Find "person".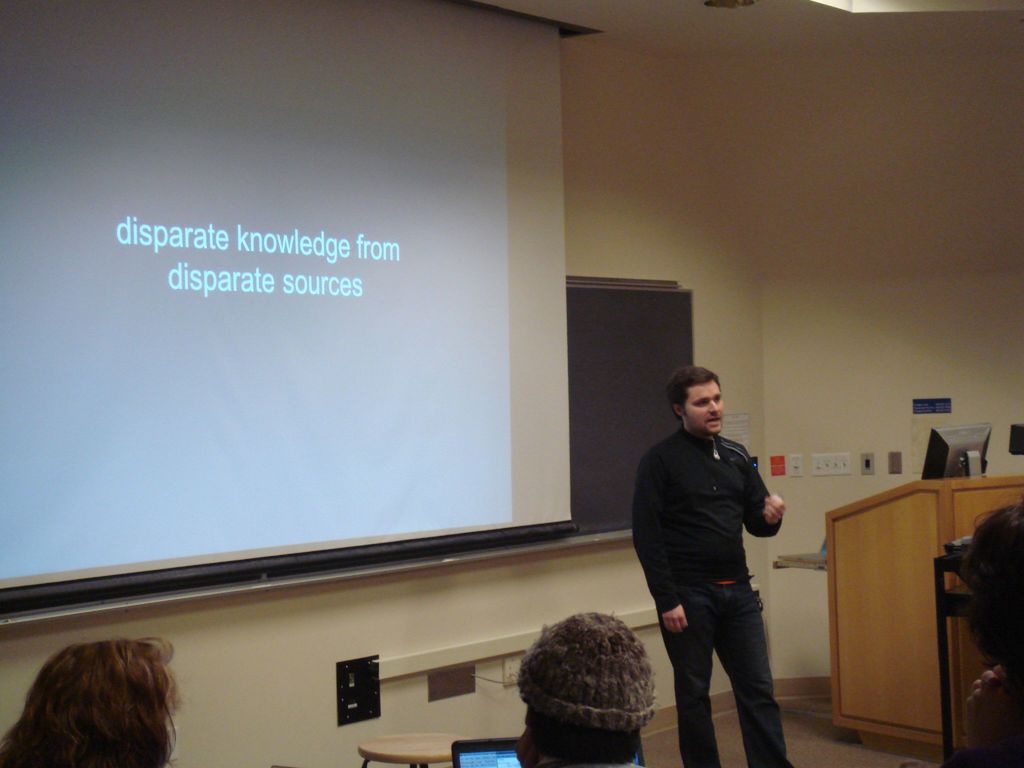
box(517, 609, 653, 767).
